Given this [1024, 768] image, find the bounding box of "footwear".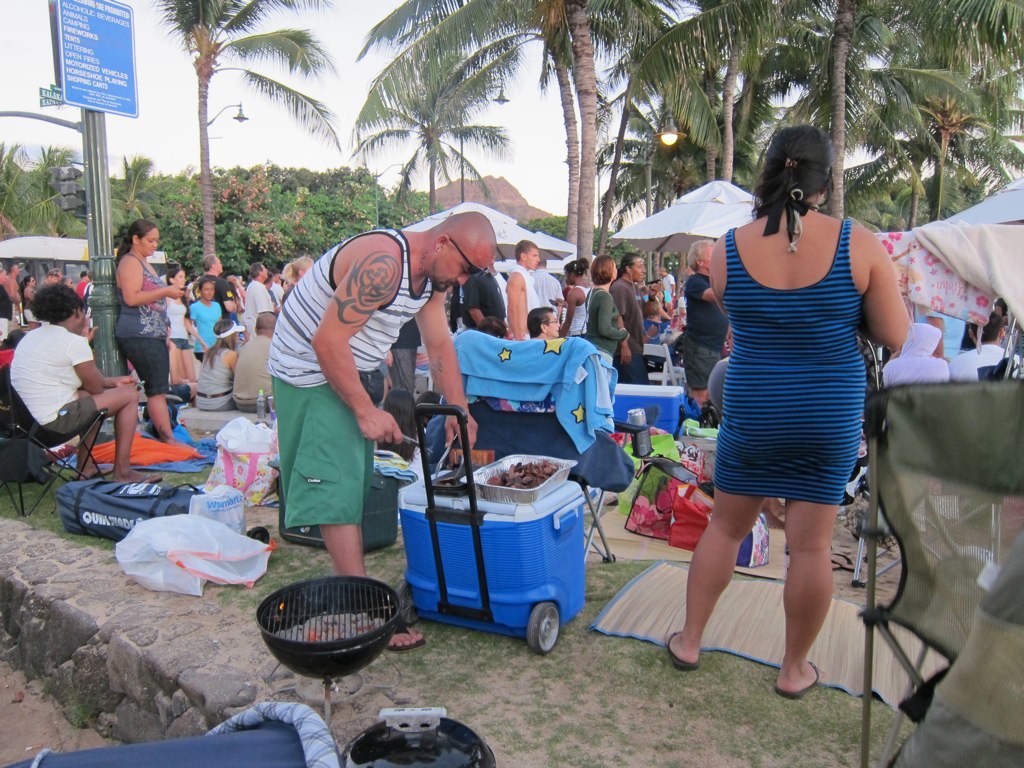
777/661/821/703.
